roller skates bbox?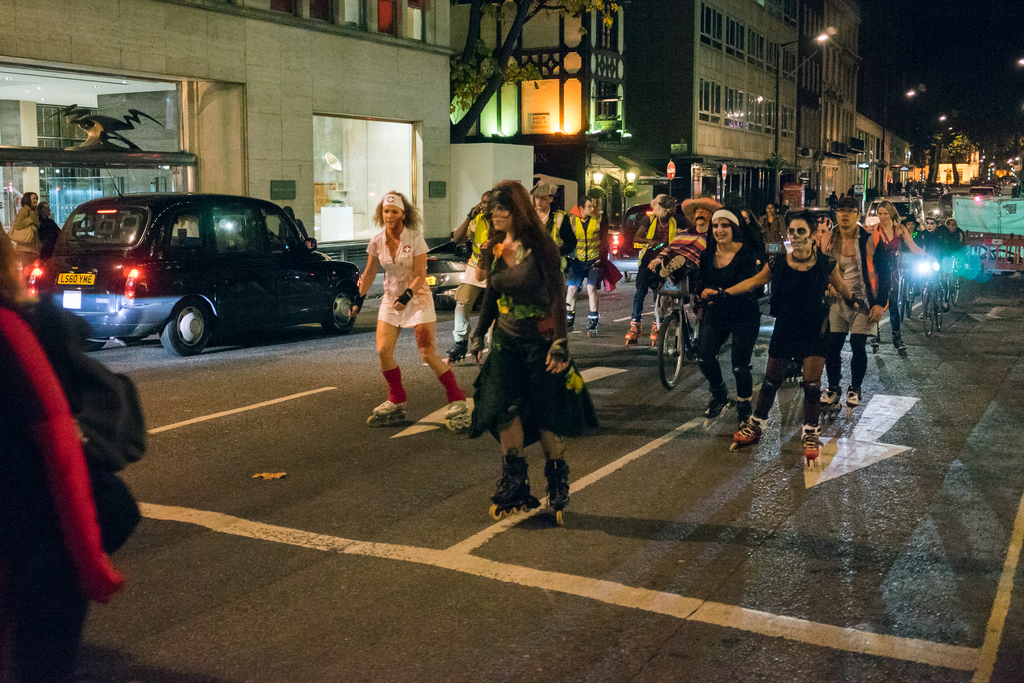
[left=647, top=320, right=662, bottom=349]
